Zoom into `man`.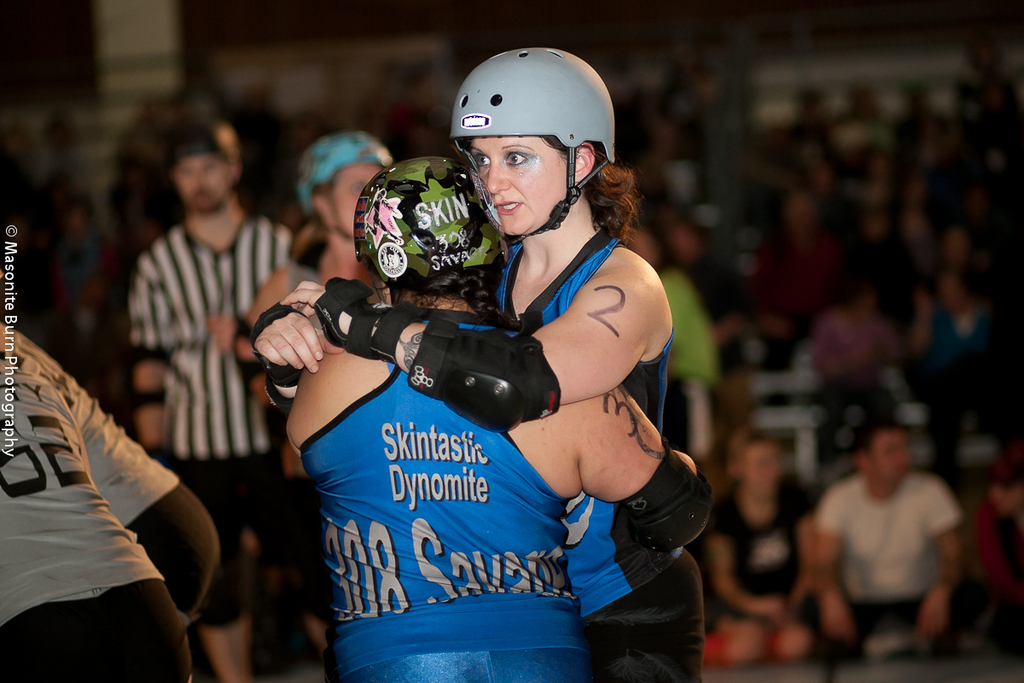
Zoom target: l=228, t=132, r=396, b=473.
